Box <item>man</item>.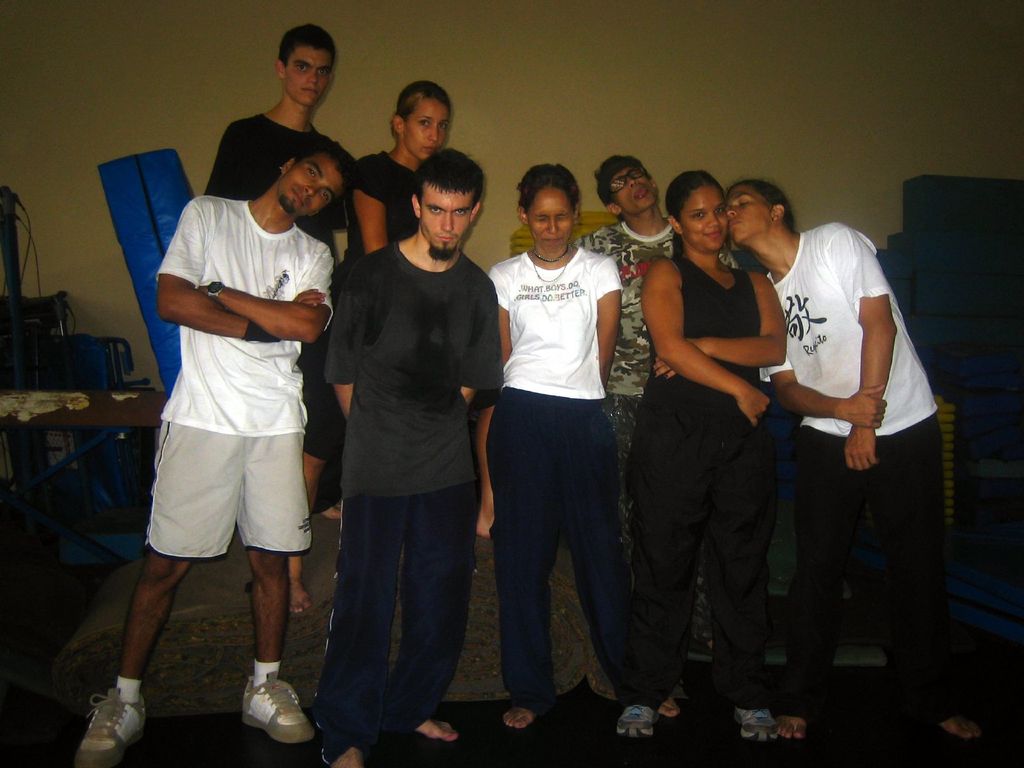
BBox(719, 173, 1001, 759).
